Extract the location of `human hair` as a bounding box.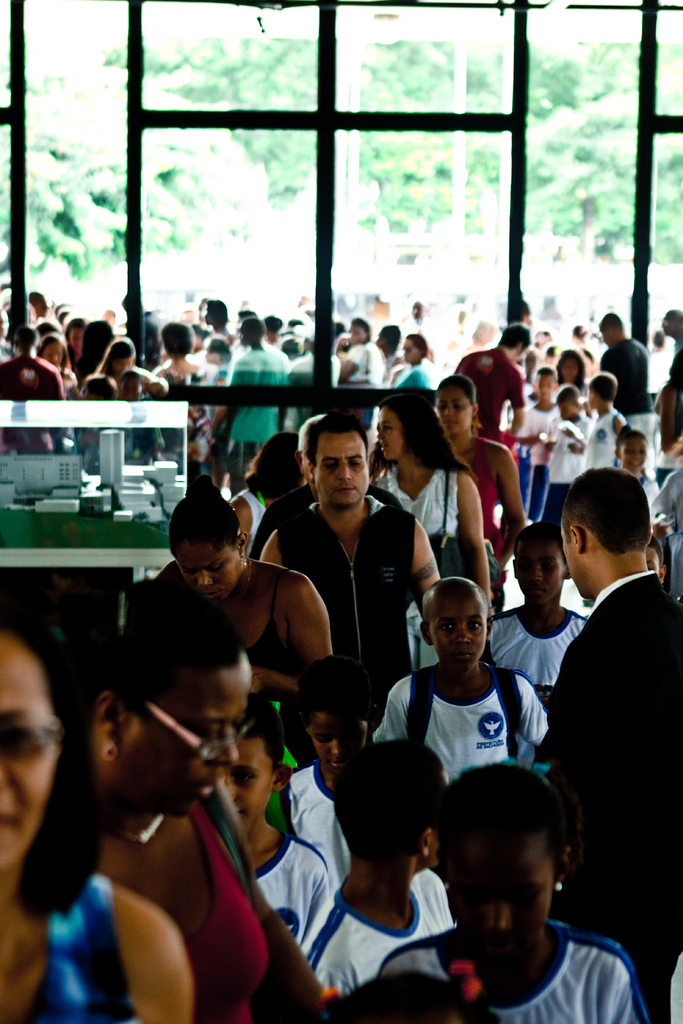
{"left": 83, "top": 374, "right": 117, "bottom": 402}.
